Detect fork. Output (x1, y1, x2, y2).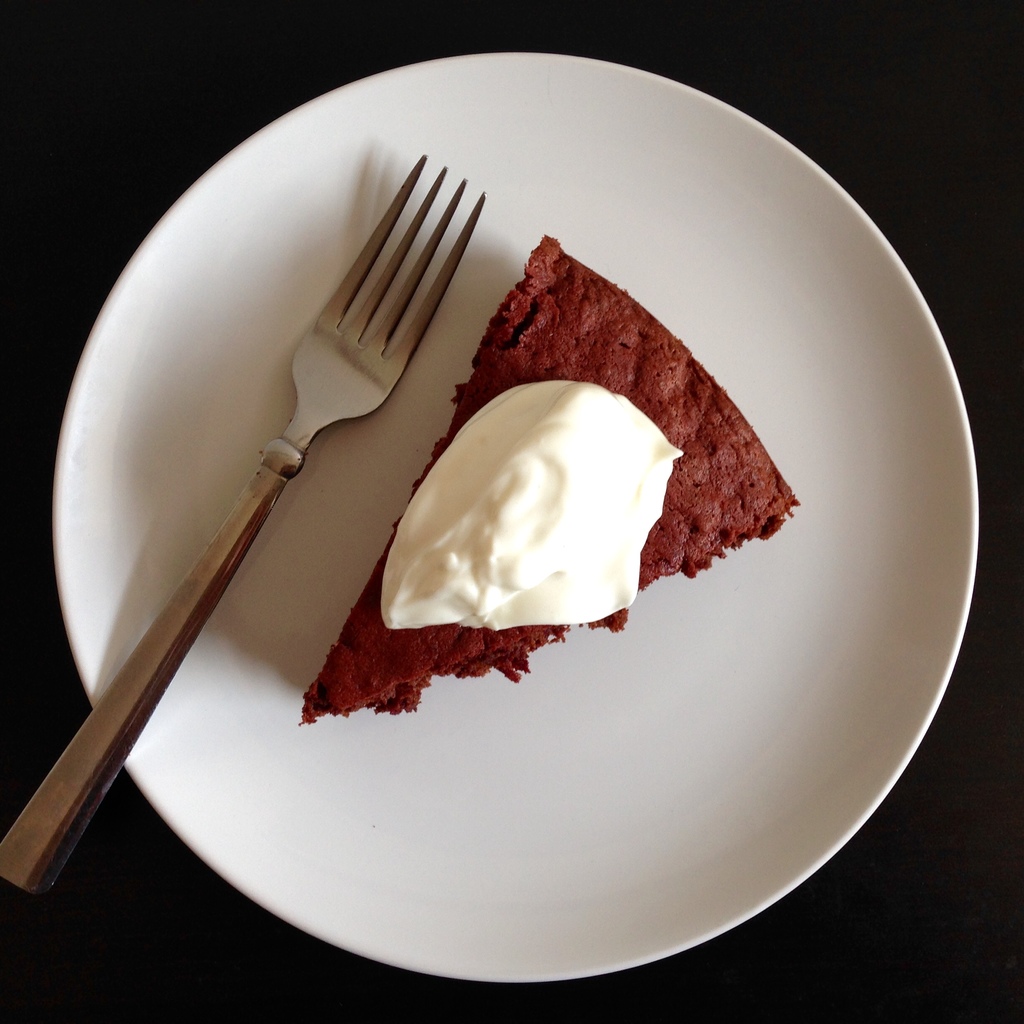
(58, 189, 418, 905).
